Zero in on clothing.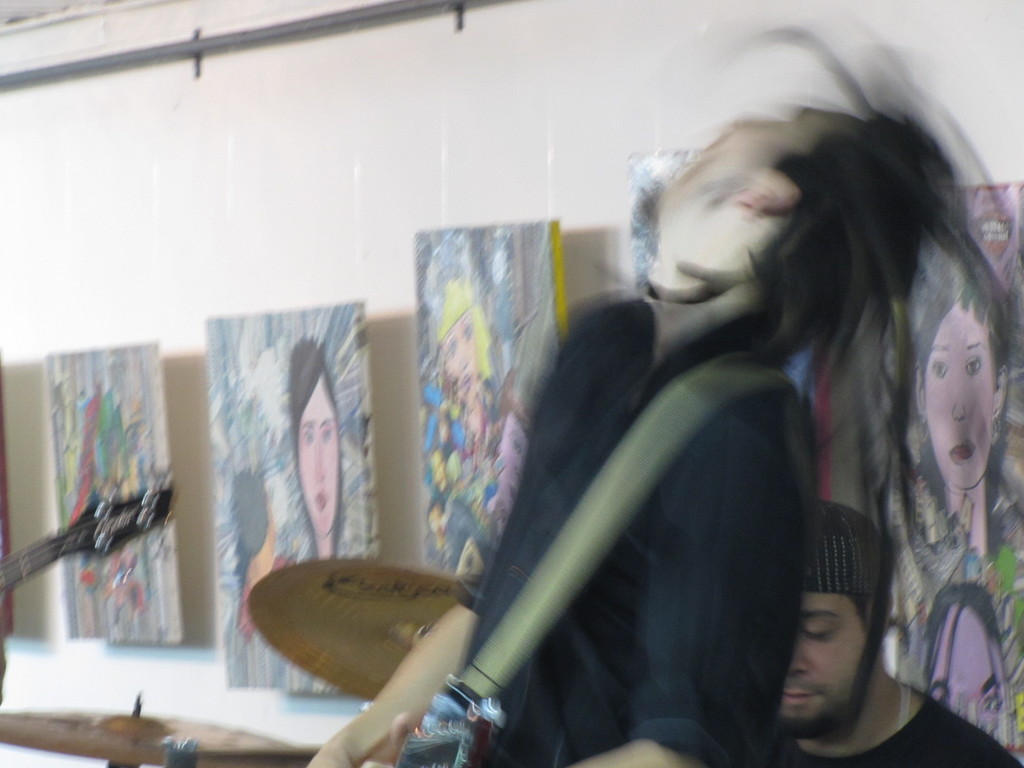
Zeroed in: {"left": 758, "top": 678, "right": 1023, "bottom": 767}.
